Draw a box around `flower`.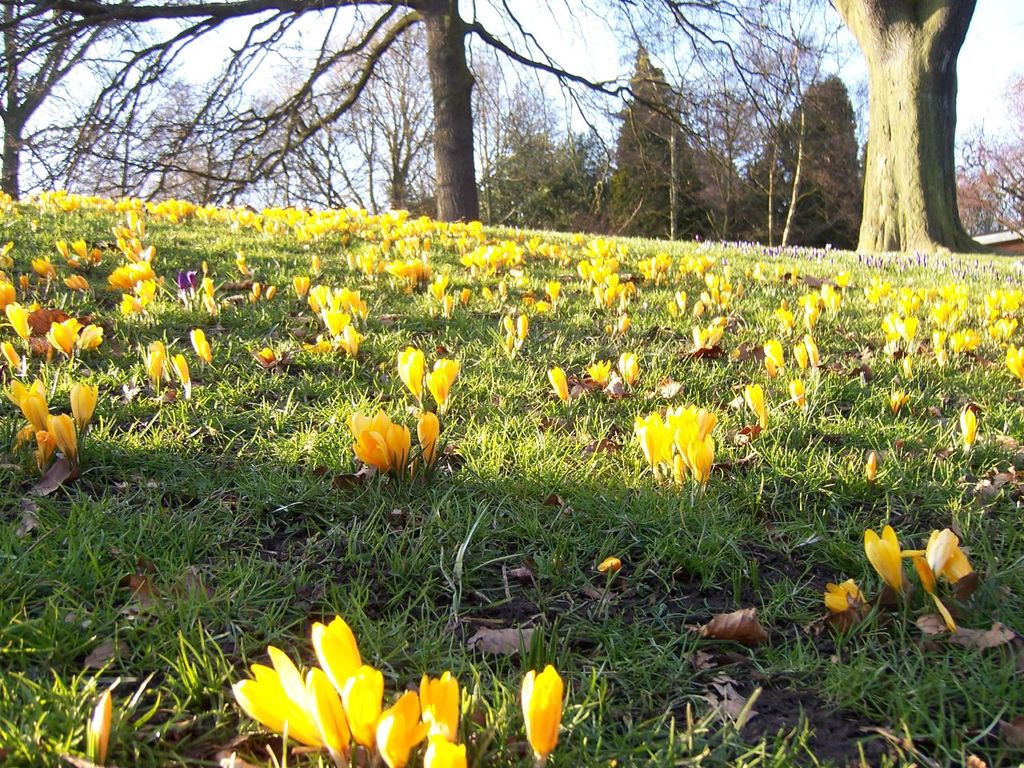
rect(789, 378, 805, 406).
